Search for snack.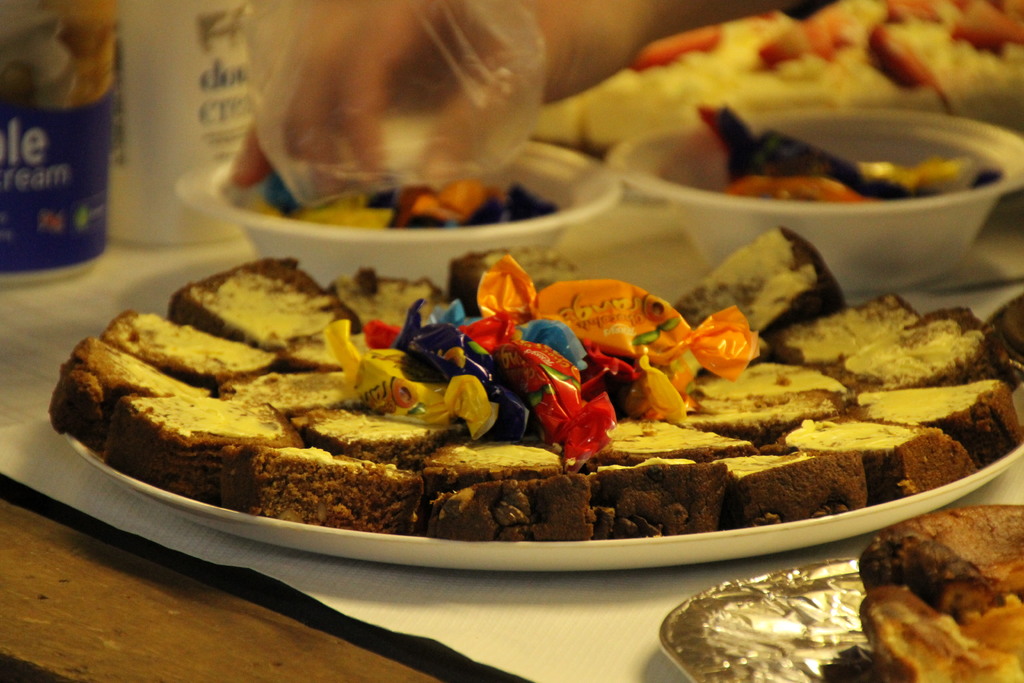
Found at [445,243,674,321].
